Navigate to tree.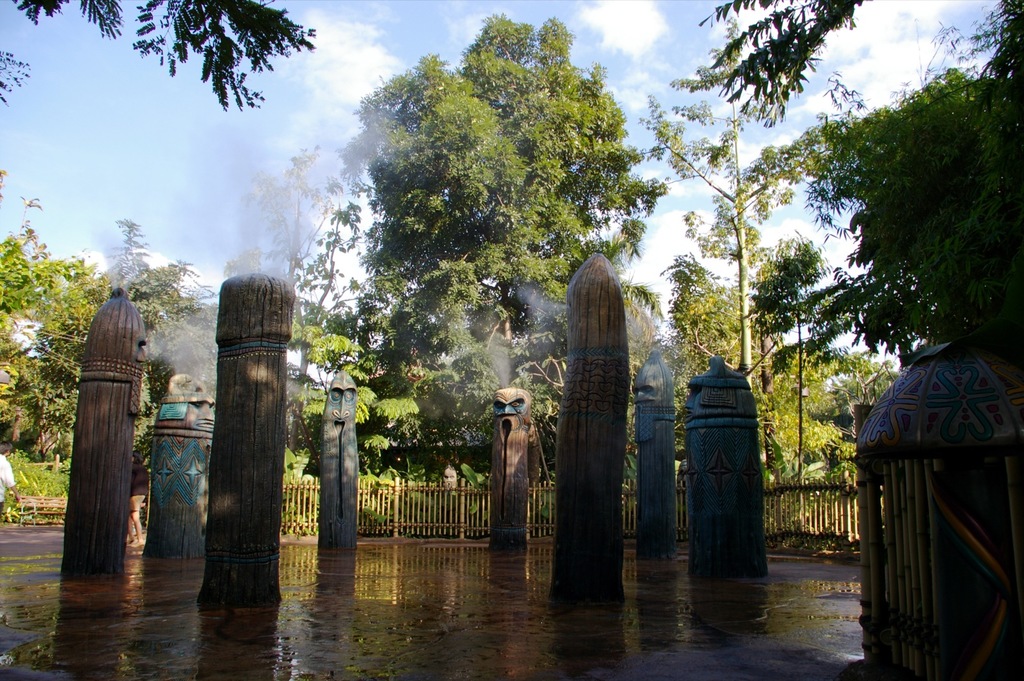
Navigation target: bbox=(801, 0, 1023, 364).
